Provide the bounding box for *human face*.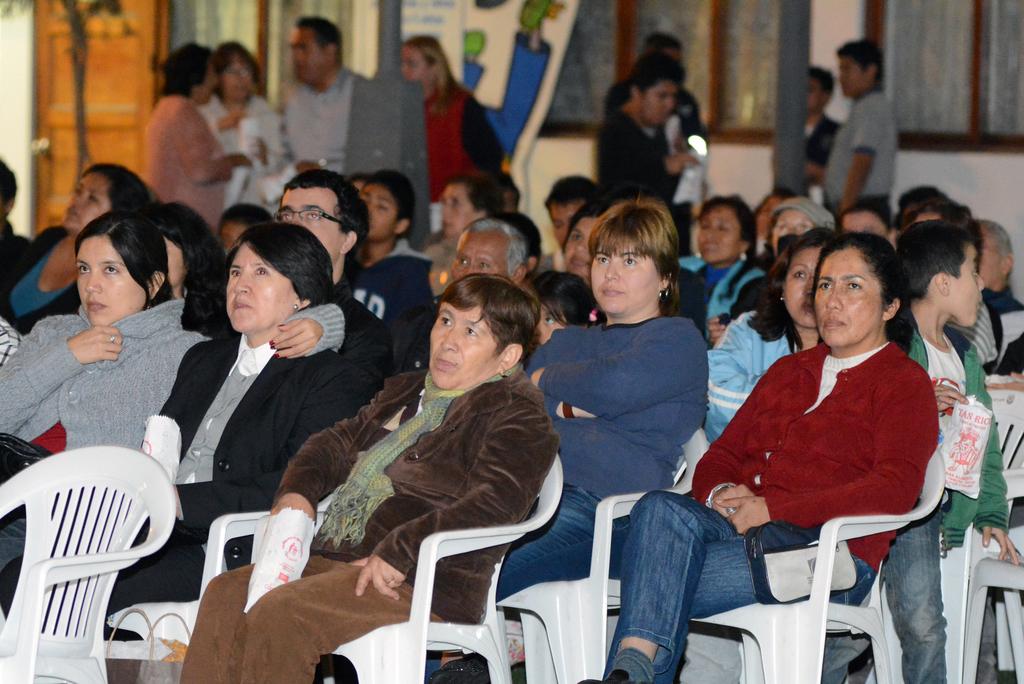
{"x1": 428, "y1": 305, "x2": 501, "y2": 387}.
